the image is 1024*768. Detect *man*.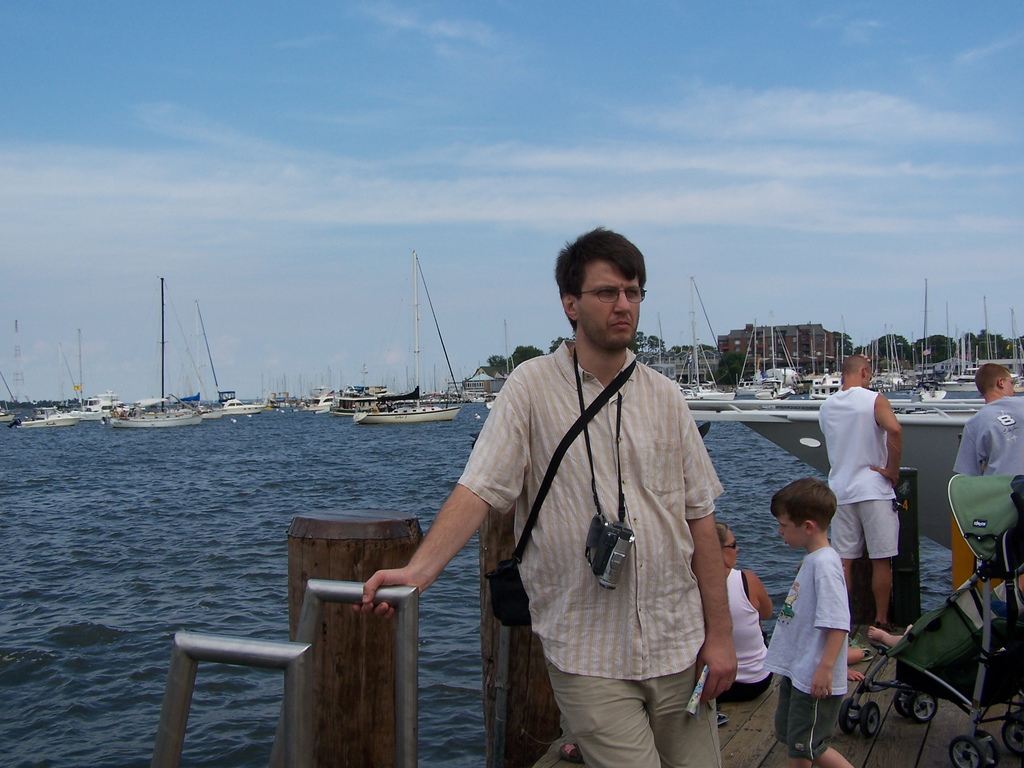
Detection: (x1=815, y1=356, x2=914, y2=652).
